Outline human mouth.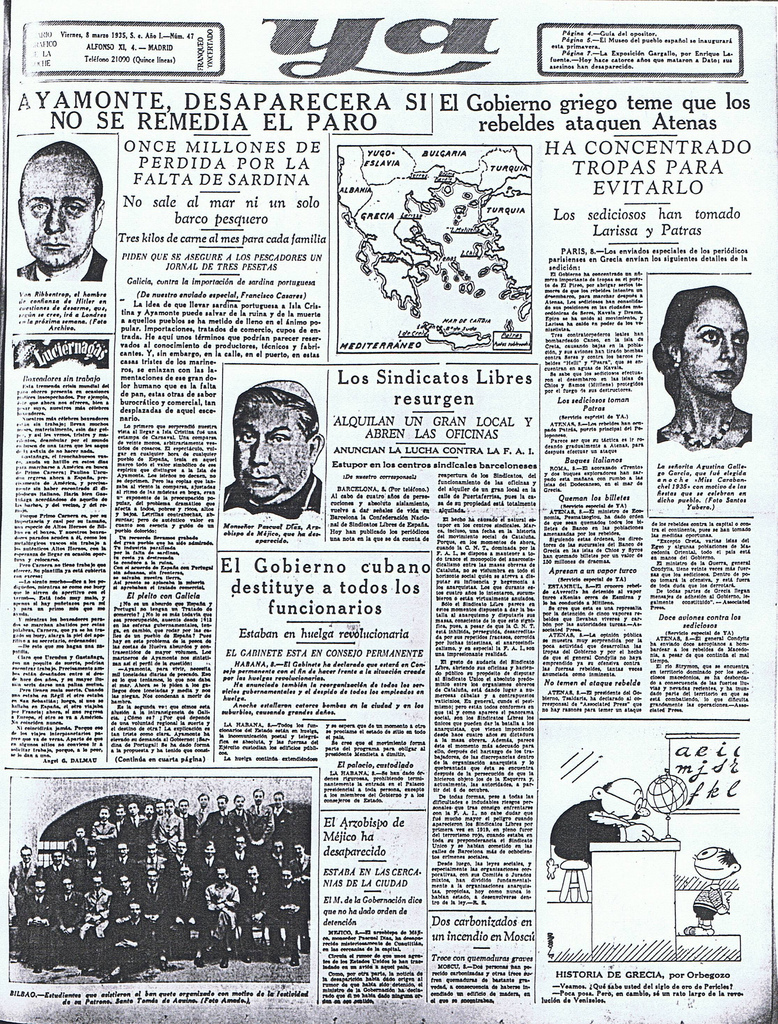
Outline: [x1=719, y1=370, x2=737, y2=381].
